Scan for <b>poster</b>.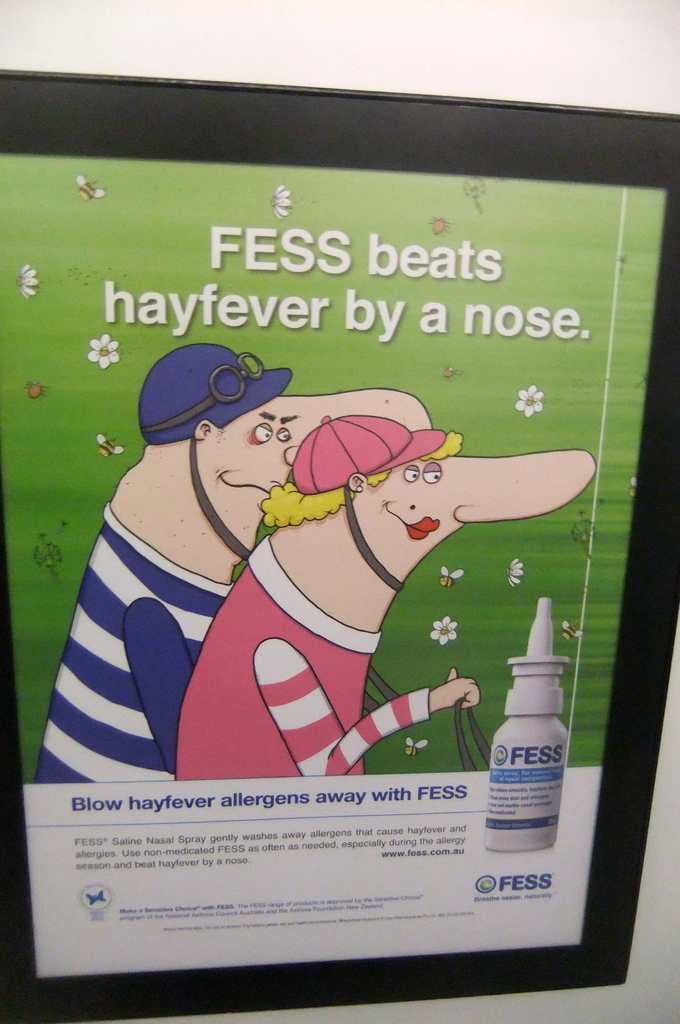
Scan result: 1 148 668 982.
